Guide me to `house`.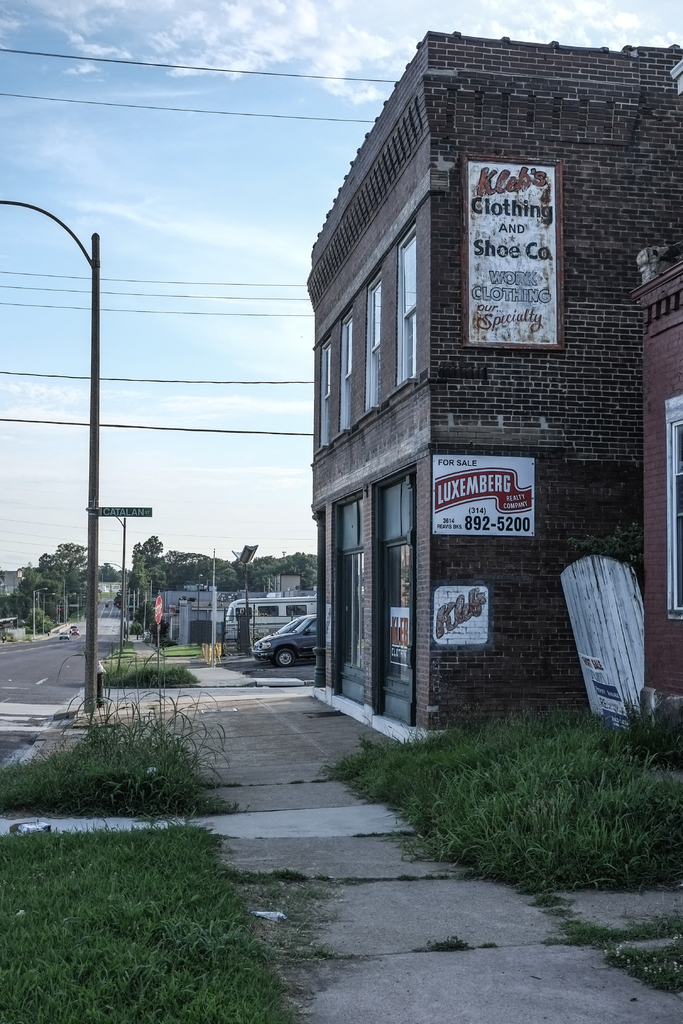
Guidance: bbox(153, 584, 253, 643).
